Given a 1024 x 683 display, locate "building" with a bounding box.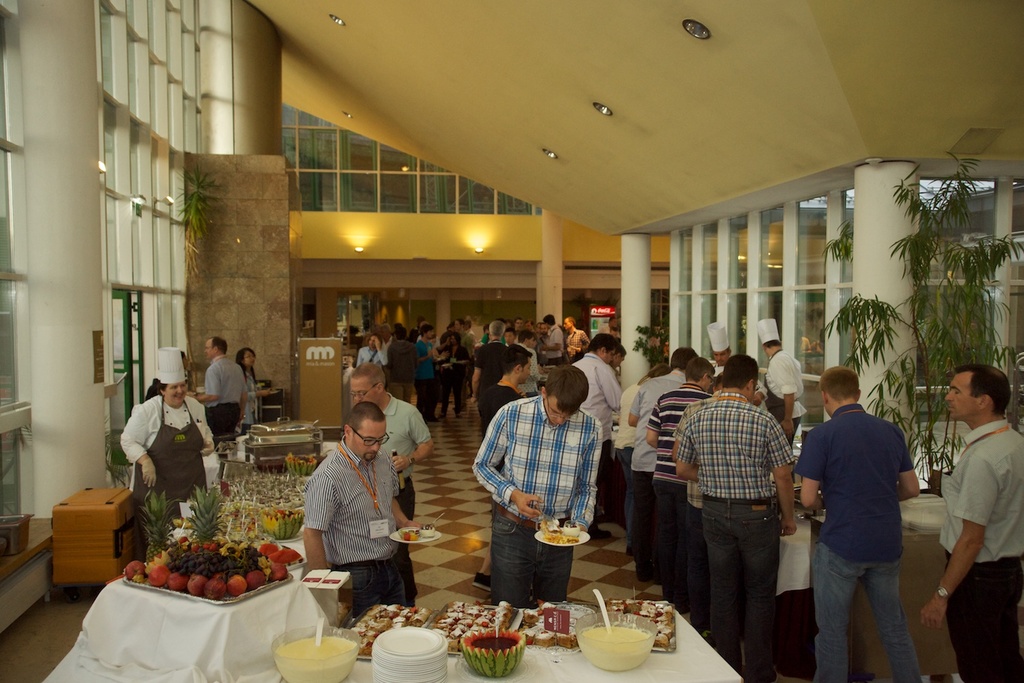
Located: Rect(0, 0, 1023, 682).
